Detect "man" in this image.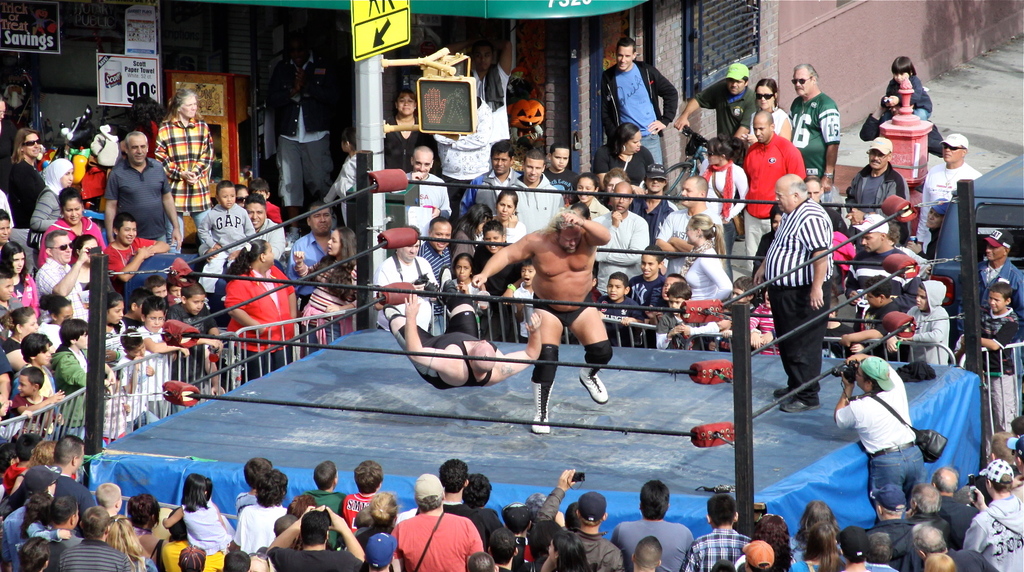
Detection: x1=383, y1=475, x2=490, y2=571.
